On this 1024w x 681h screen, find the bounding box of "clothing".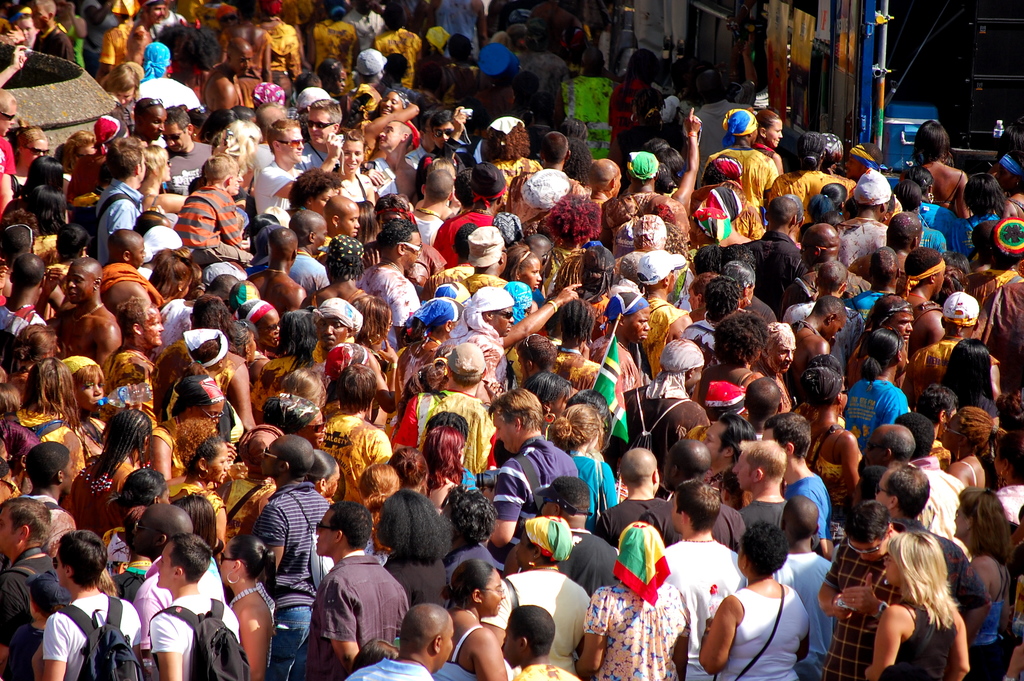
Bounding box: {"x1": 790, "y1": 472, "x2": 837, "y2": 541}.
